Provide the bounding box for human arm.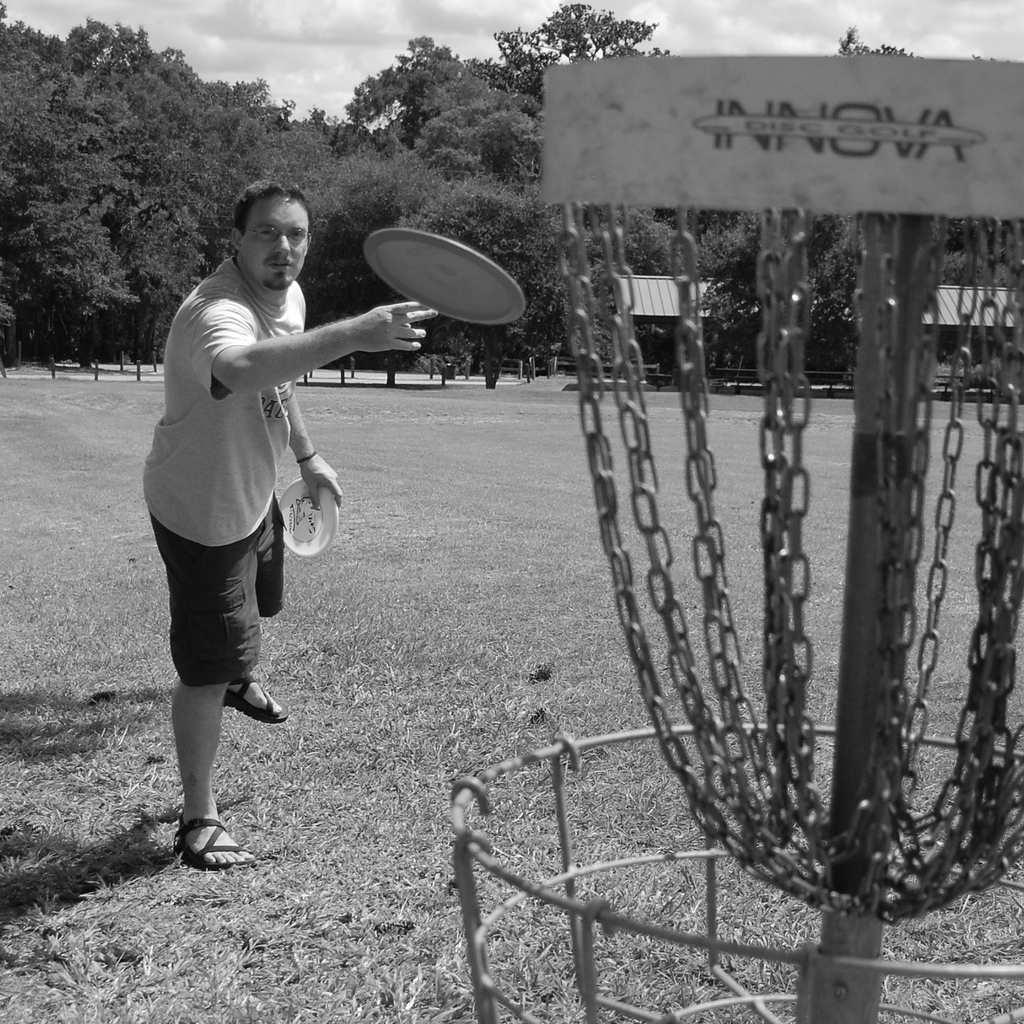
bbox=[182, 287, 436, 393].
